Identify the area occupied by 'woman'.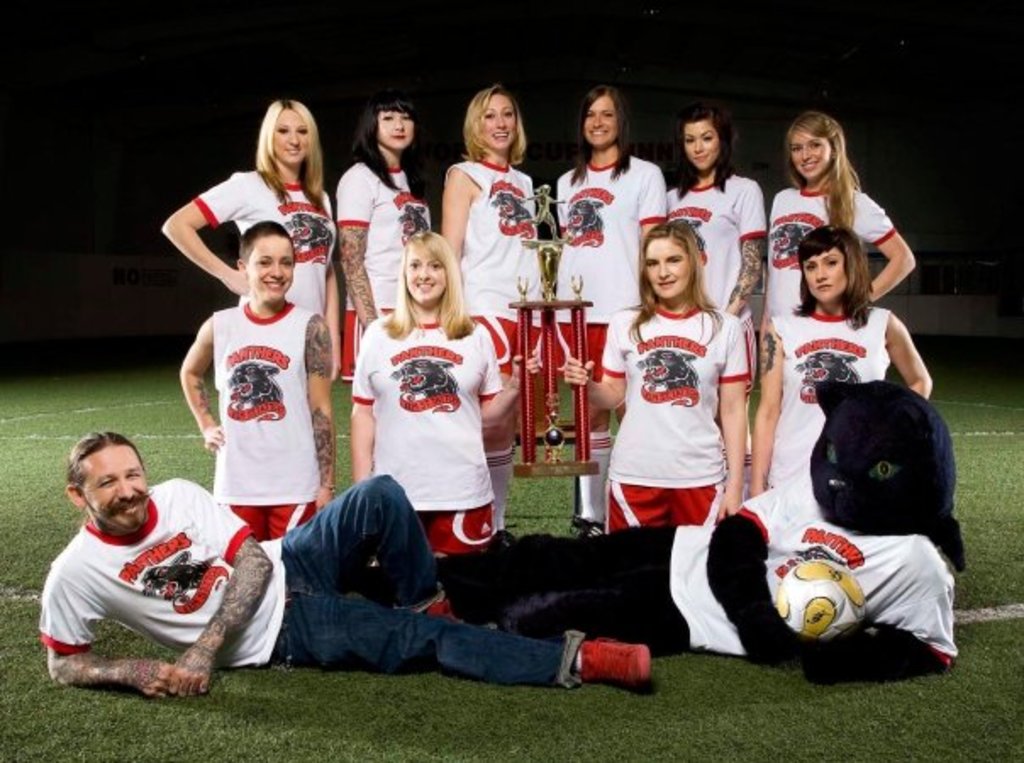
Area: [178, 219, 351, 536].
